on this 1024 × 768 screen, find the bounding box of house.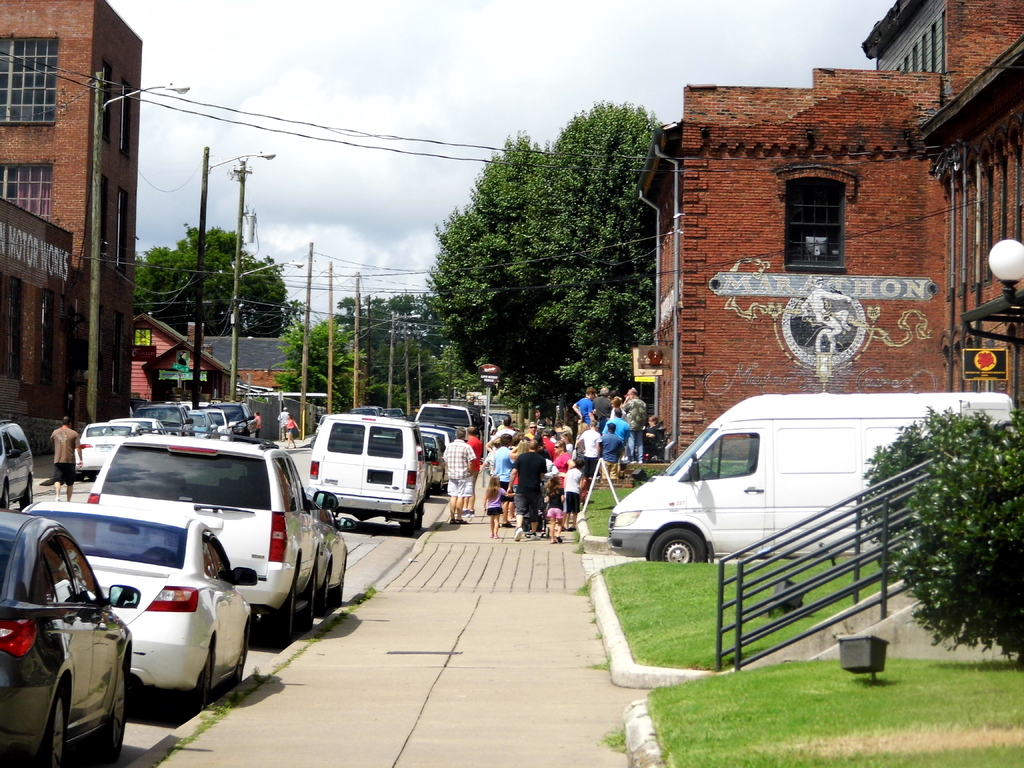
Bounding box: BBox(627, 0, 1023, 472).
